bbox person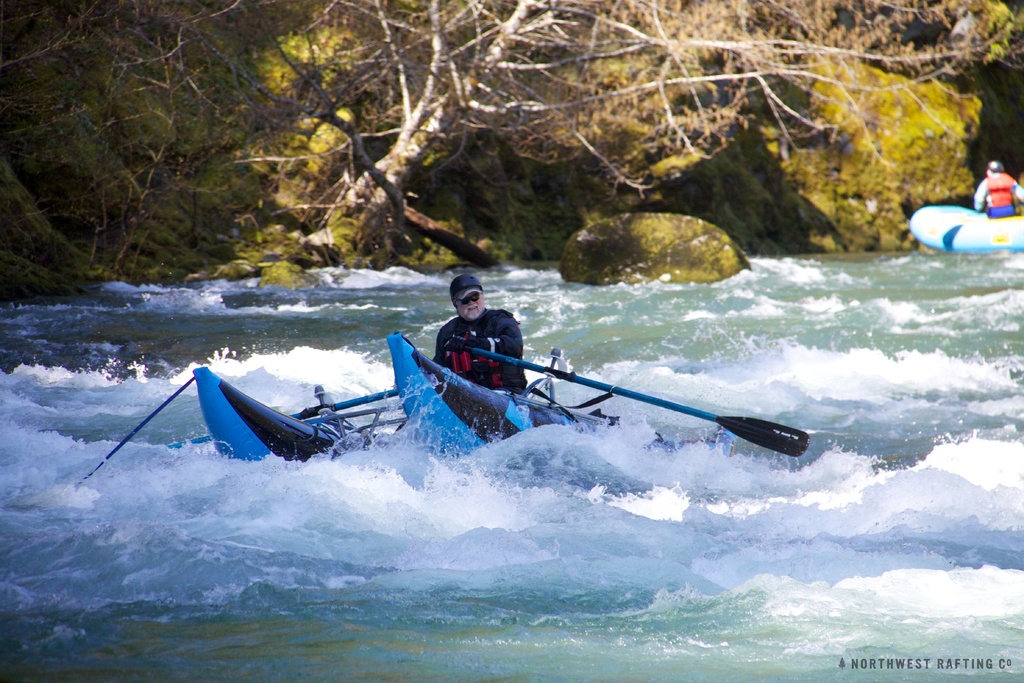
[972, 159, 1023, 224]
